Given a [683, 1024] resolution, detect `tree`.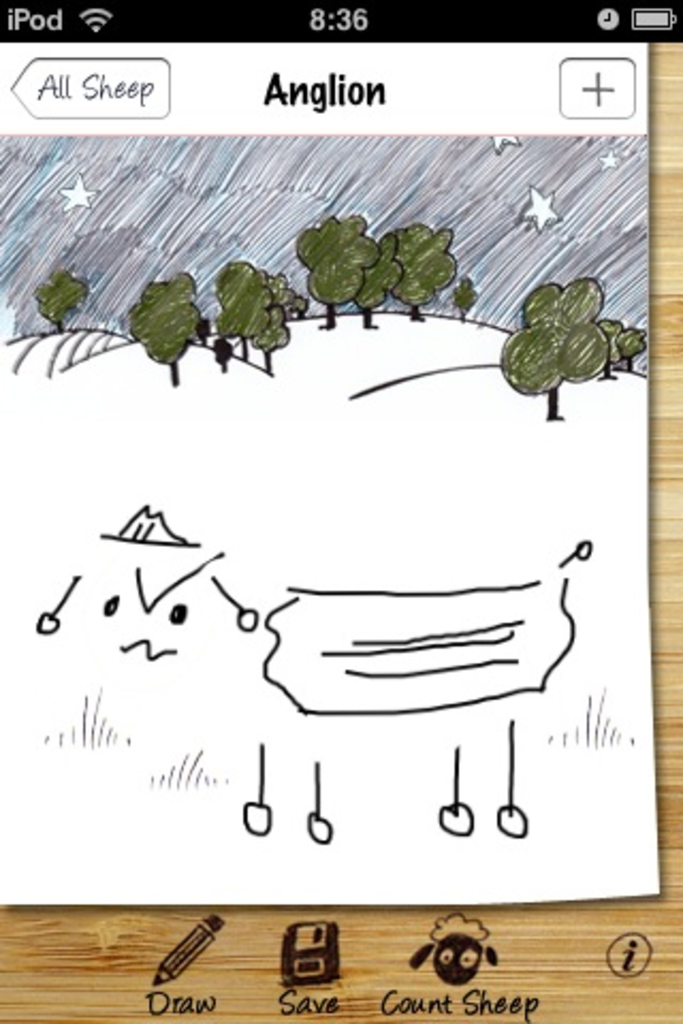
{"x1": 128, "y1": 277, "x2": 203, "y2": 390}.
